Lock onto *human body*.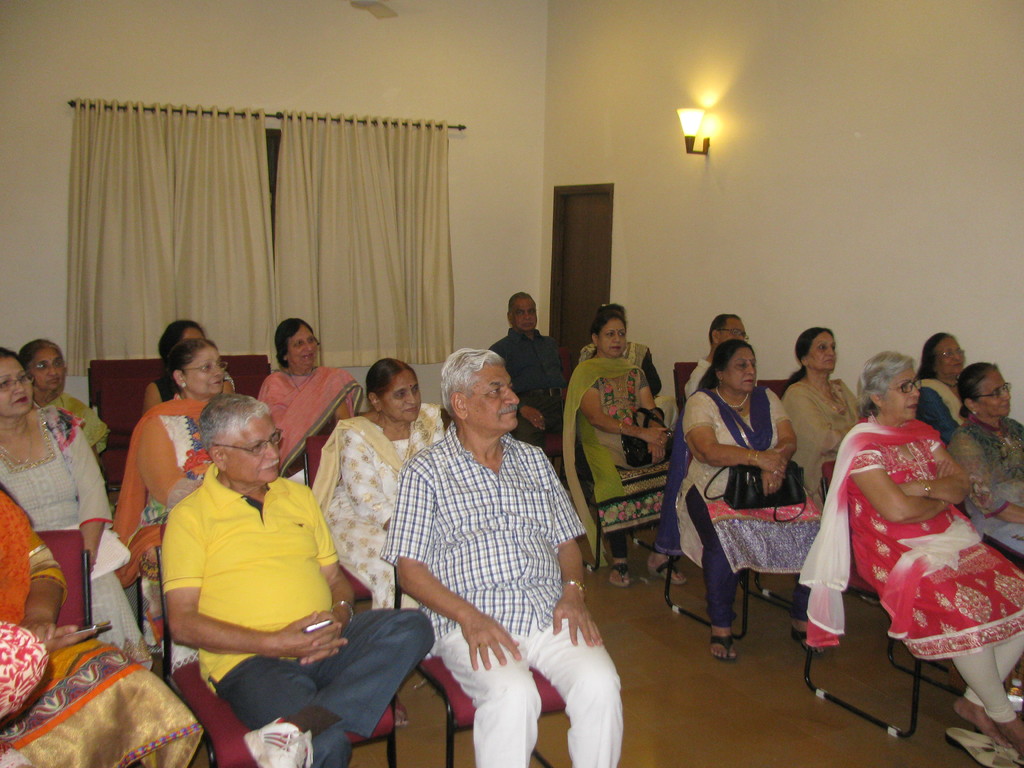
Locked: box=[829, 419, 1023, 767].
